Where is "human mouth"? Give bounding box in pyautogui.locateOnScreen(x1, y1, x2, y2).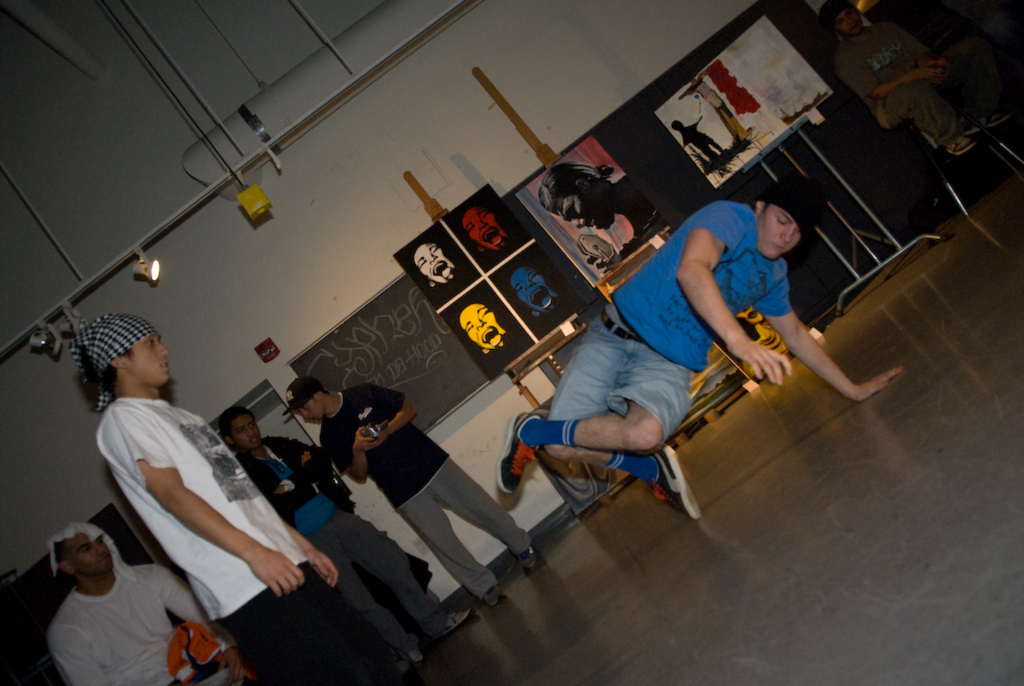
pyautogui.locateOnScreen(155, 364, 166, 369).
